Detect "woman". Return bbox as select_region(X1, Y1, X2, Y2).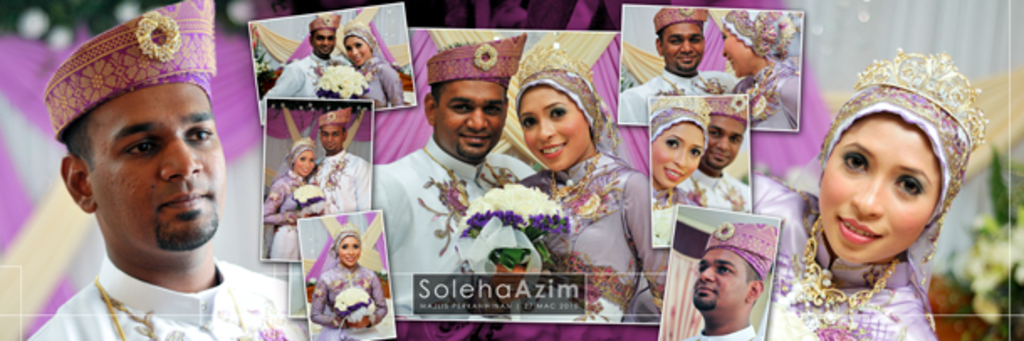
select_region(344, 35, 403, 109).
